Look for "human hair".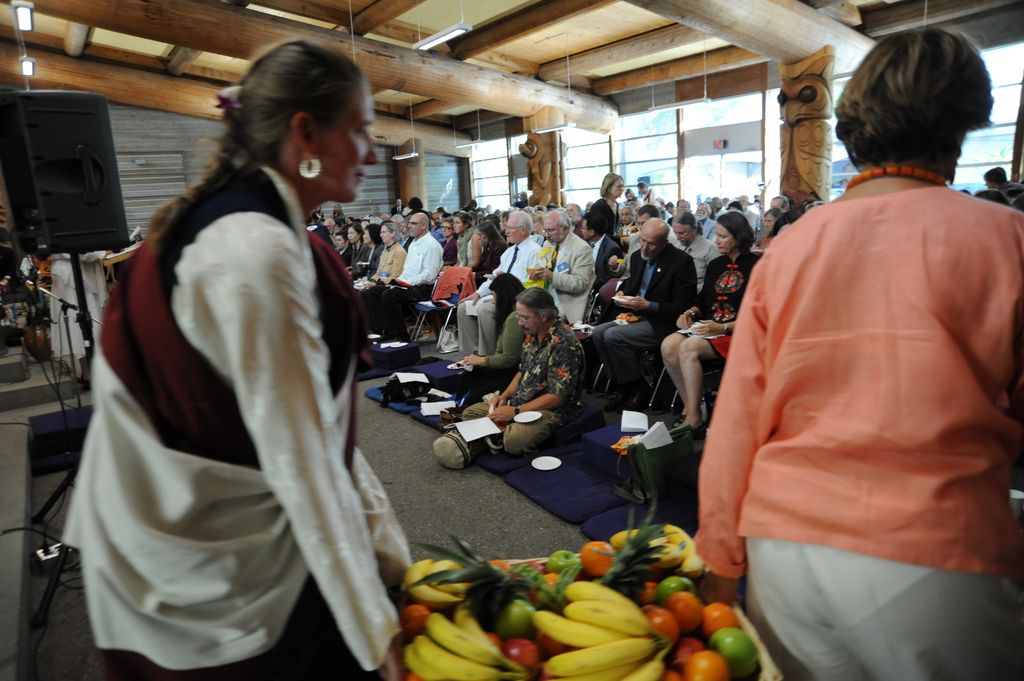
Found: 513:284:561:324.
